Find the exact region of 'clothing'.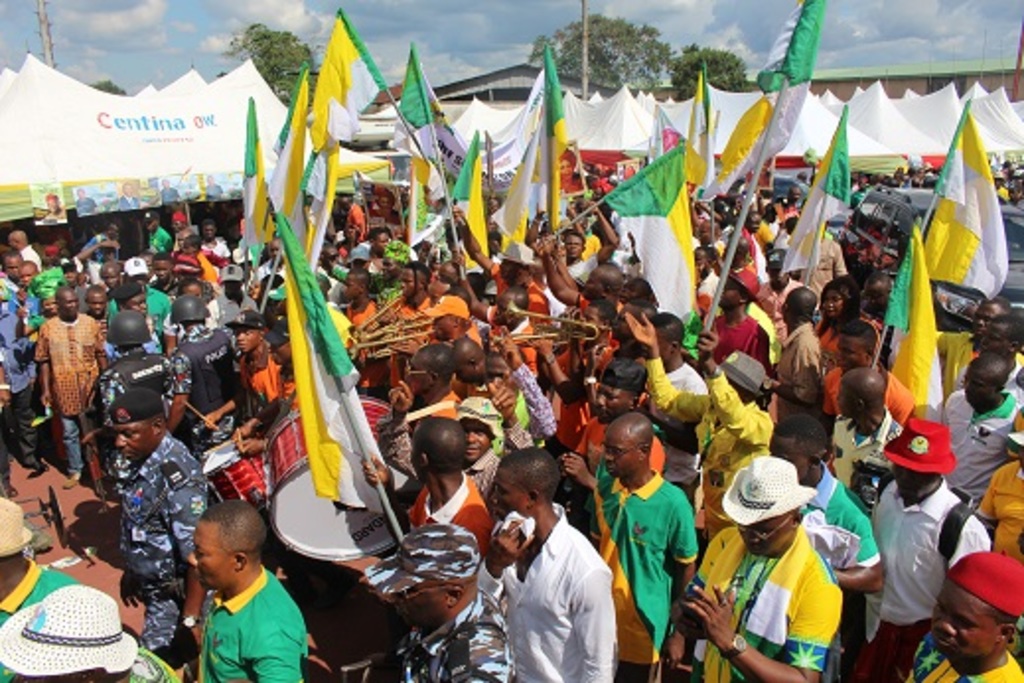
Exact region: locate(34, 314, 103, 470).
